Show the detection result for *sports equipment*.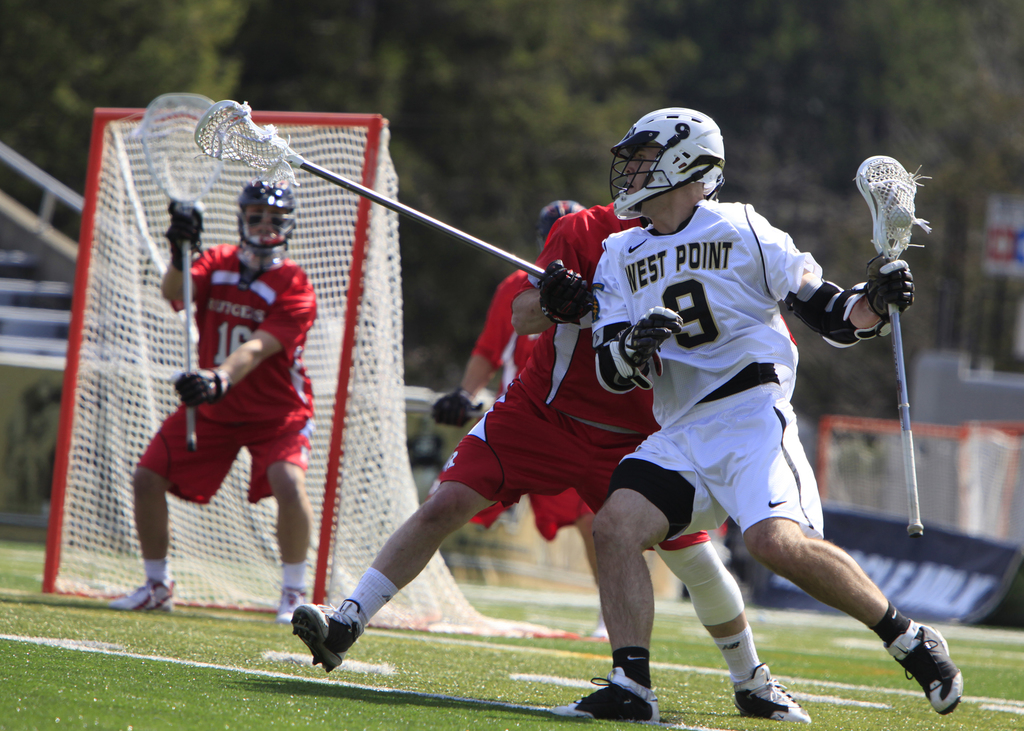
detection(292, 598, 361, 673).
